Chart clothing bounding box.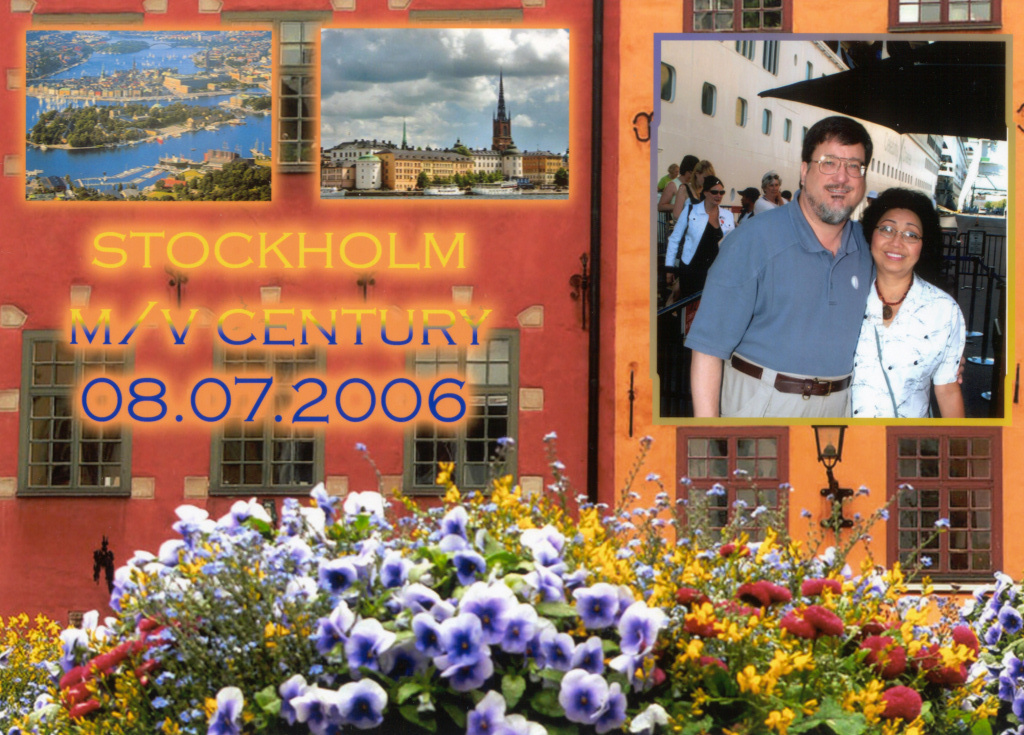
Charted: rect(715, 166, 908, 425).
